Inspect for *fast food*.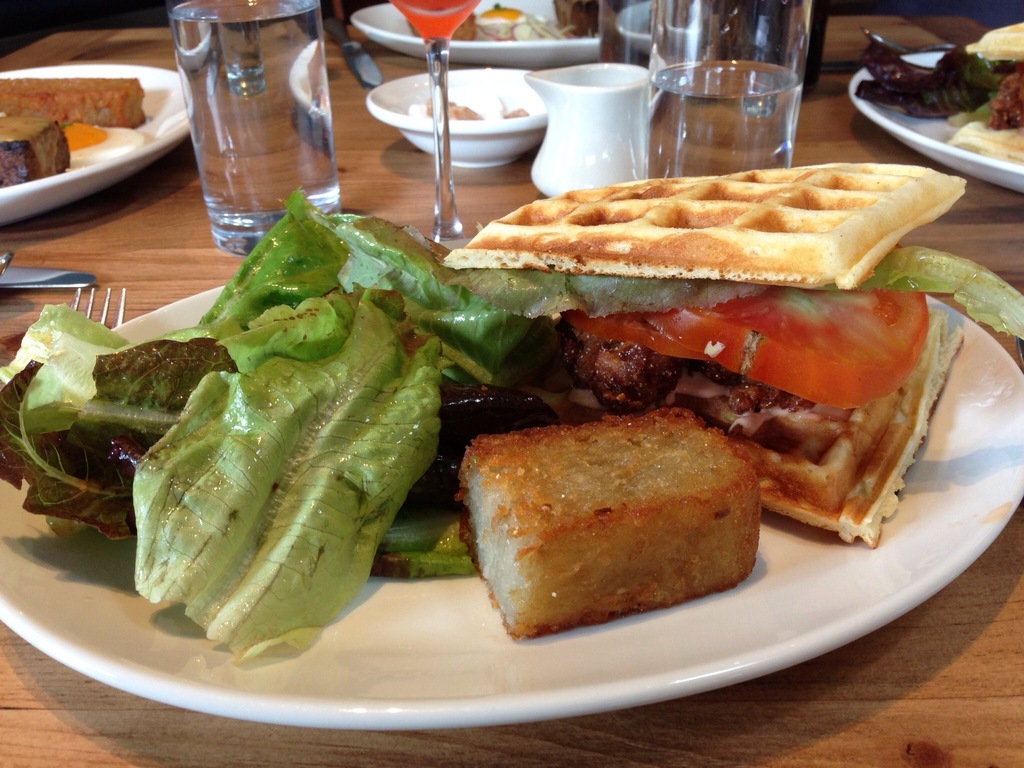
Inspection: bbox(108, 145, 983, 627).
